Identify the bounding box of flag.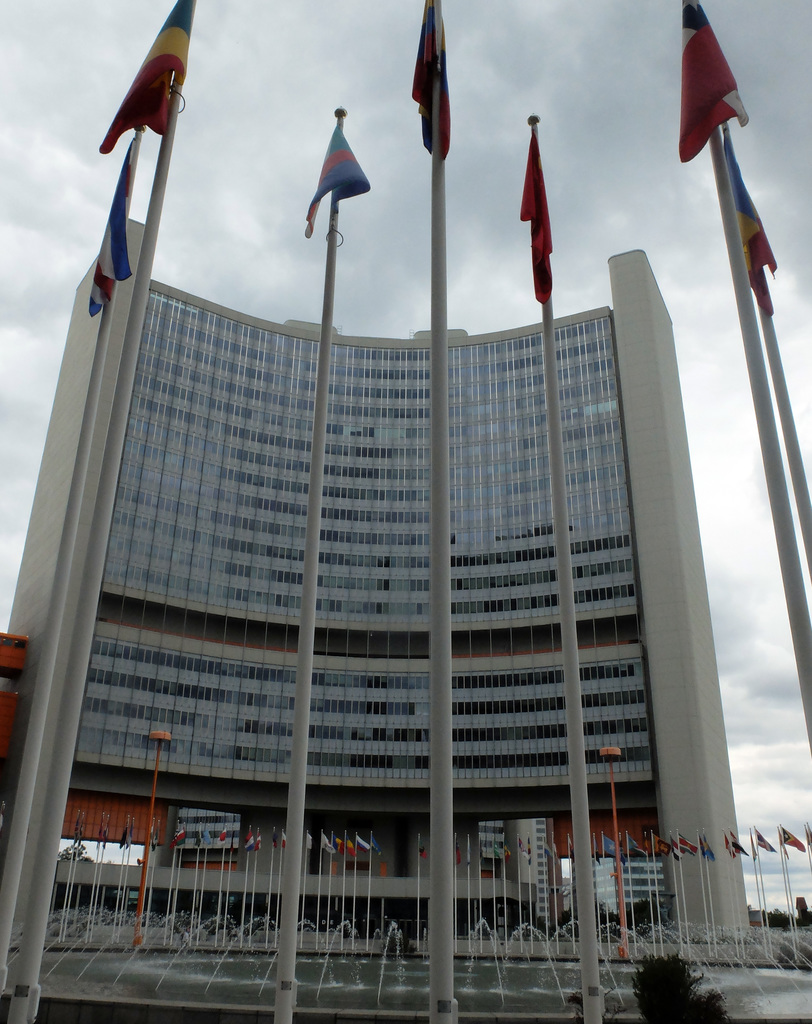
select_region(210, 830, 234, 850).
